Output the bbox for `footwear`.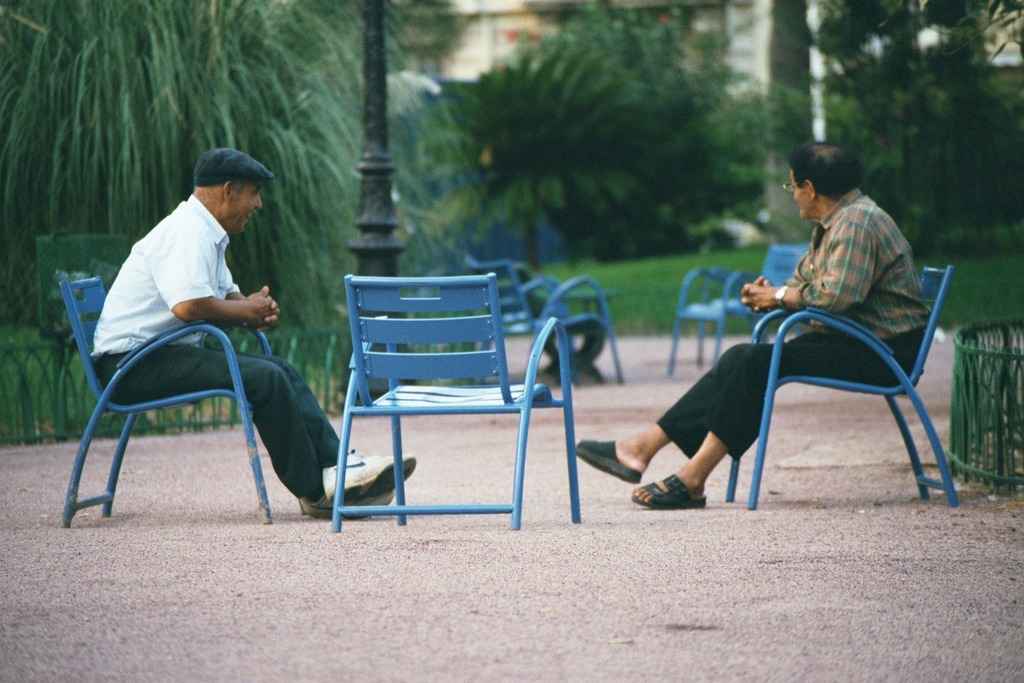
(left=636, top=462, right=717, bottom=514).
